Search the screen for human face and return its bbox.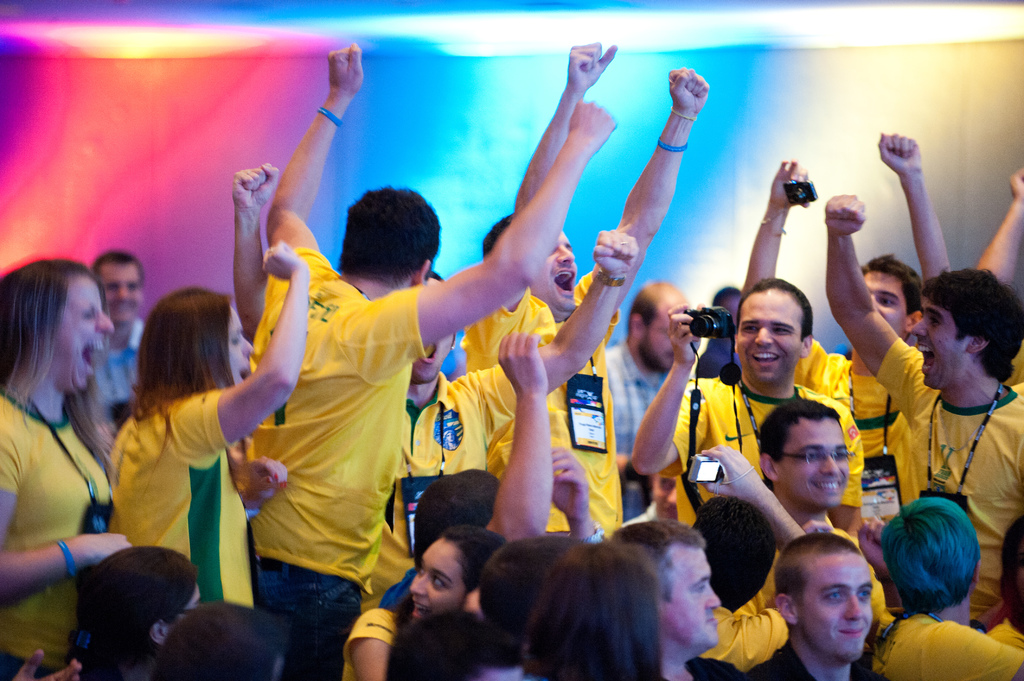
Found: rect(100, 262, 147, 322).
